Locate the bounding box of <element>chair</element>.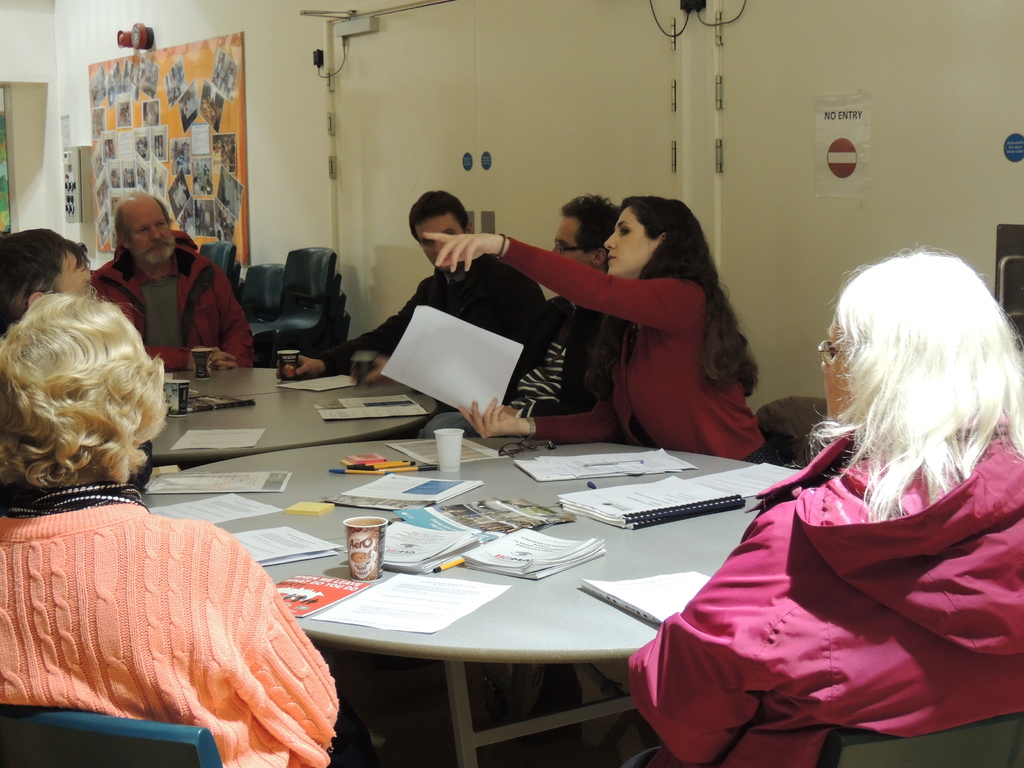
Bounding box: [x1=199, y1=241, x2=239, y2=285].
